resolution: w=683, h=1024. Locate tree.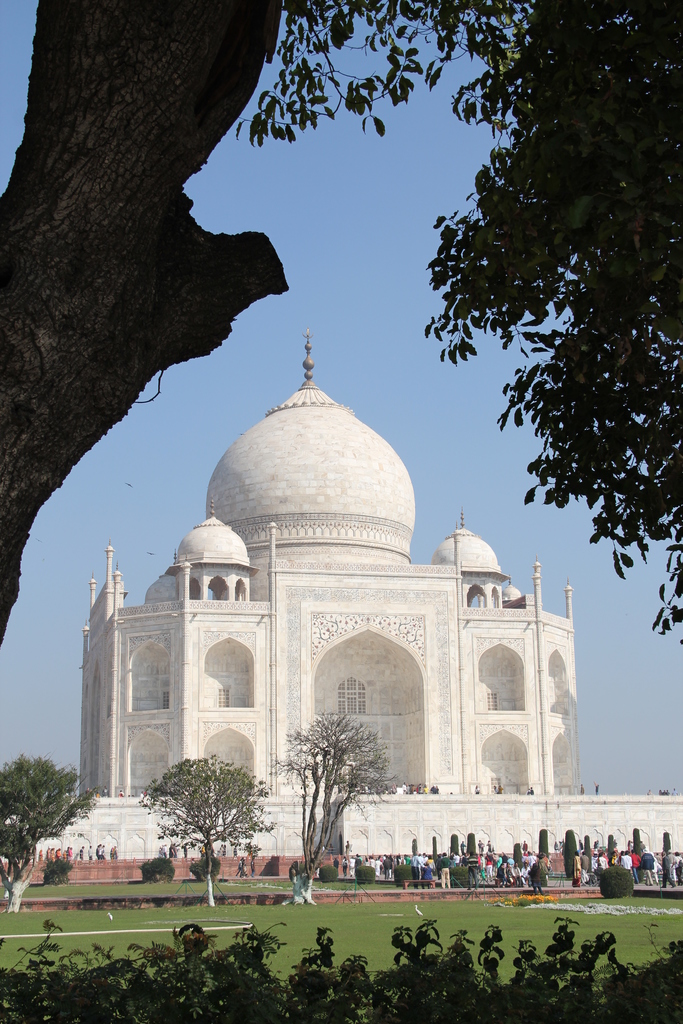
(left=140, top=746, right=273, bottom=894).
